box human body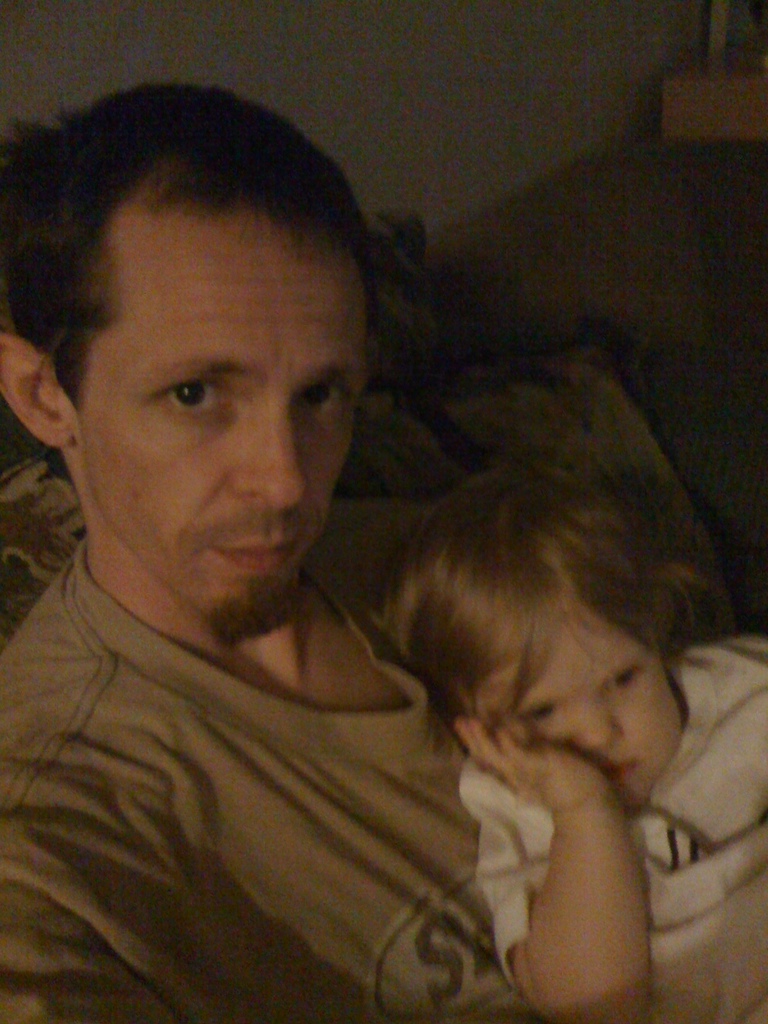
pyautogui.locateOnScreen(0, 136, 637, 1023)
